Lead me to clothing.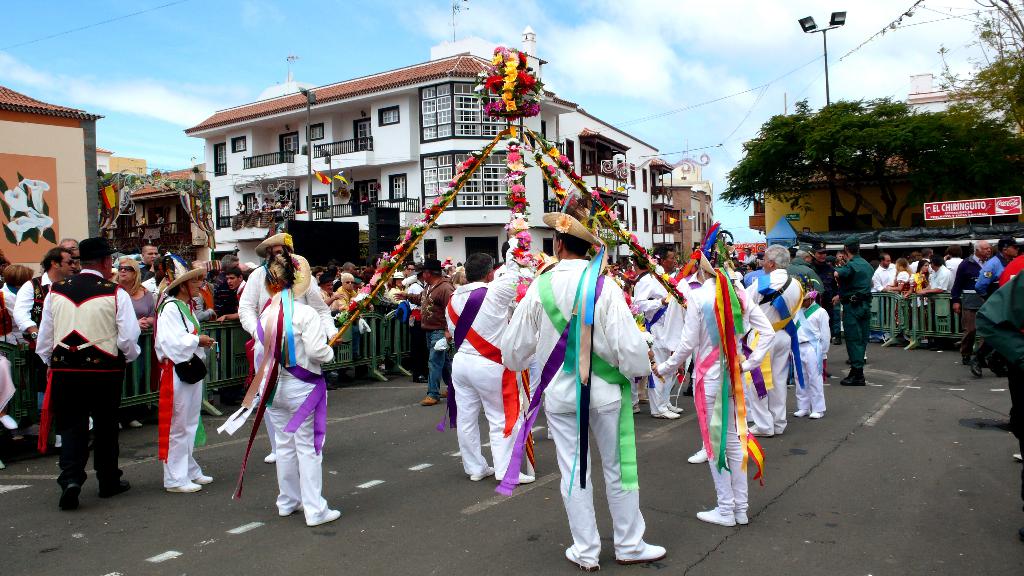
Lead to region(228, 247, 335, 456).
